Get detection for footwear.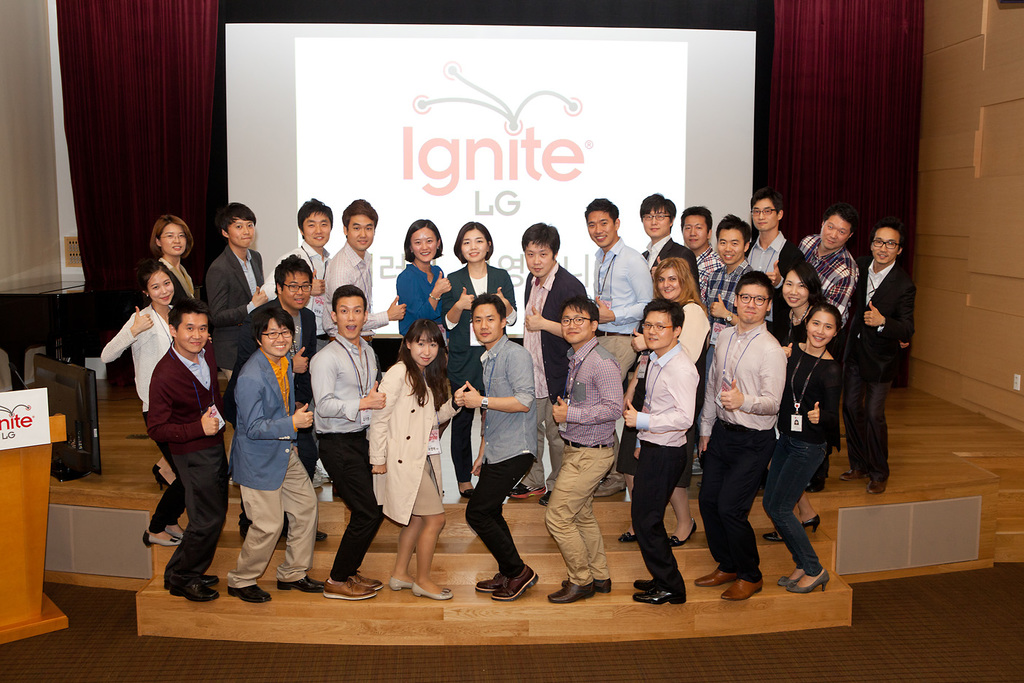
Detection: {"x1": 346, "y1": 569, "x2": 380, "y2": 589}.
